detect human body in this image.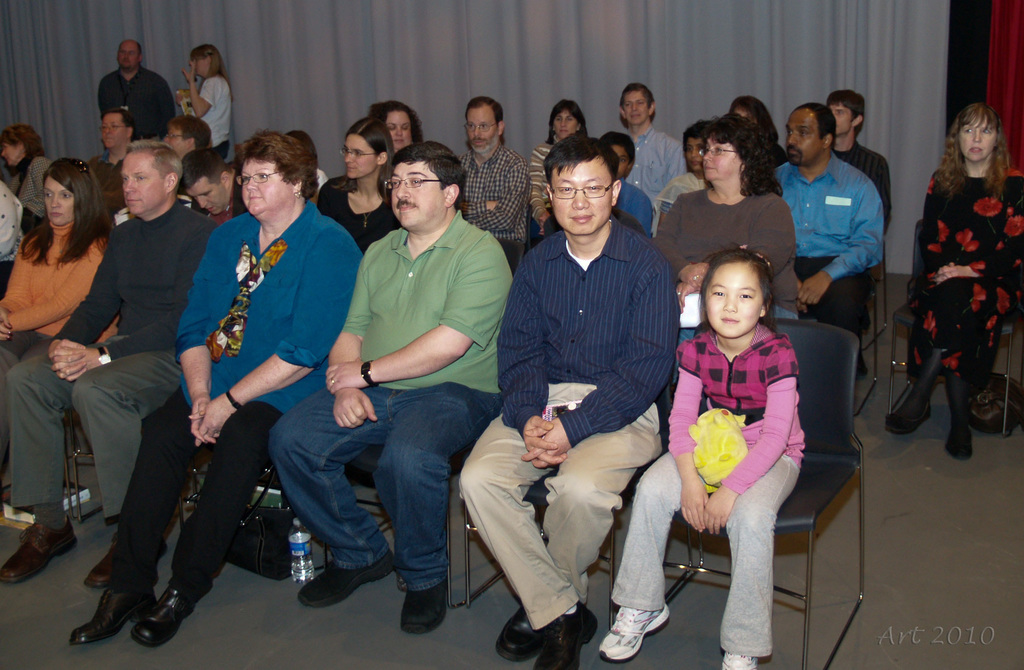
Detection: crop(884, 158, 1023, 461).
